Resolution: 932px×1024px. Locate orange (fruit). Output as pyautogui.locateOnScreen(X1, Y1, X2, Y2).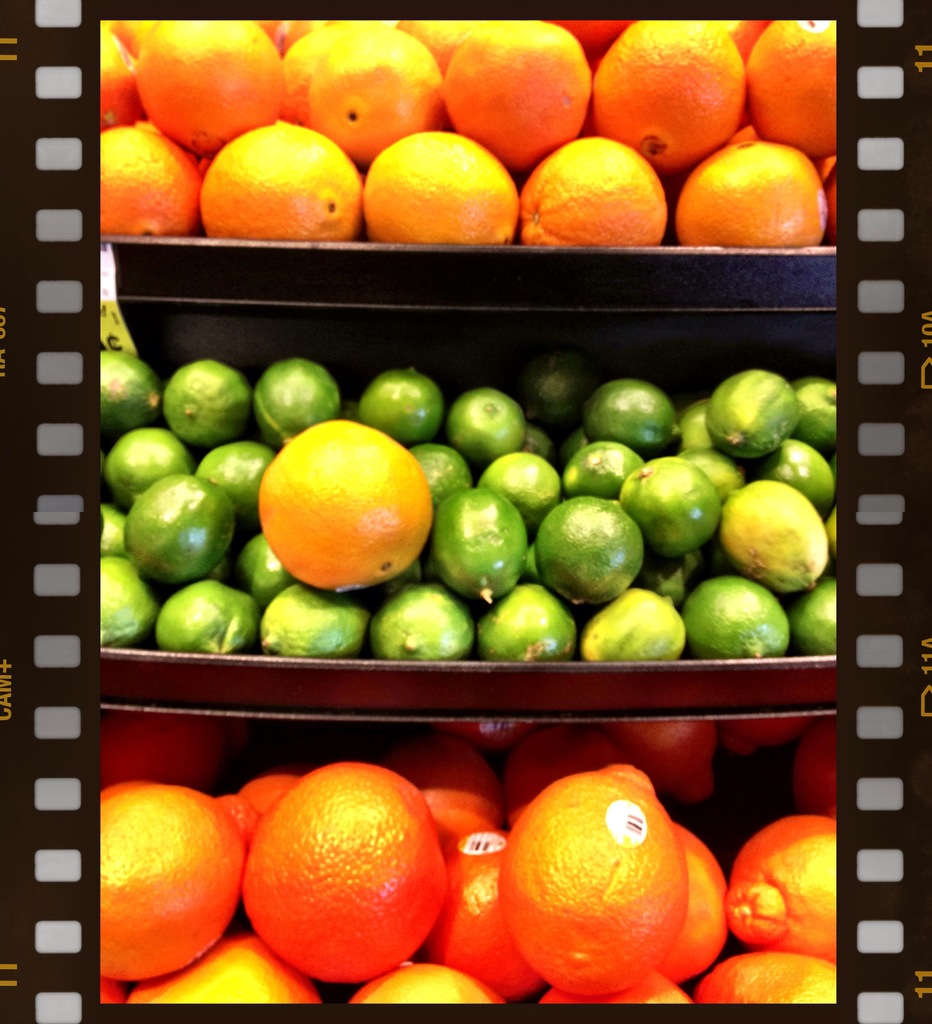
pyautogui.locateOnScreen(673, 588, 794, 666).
